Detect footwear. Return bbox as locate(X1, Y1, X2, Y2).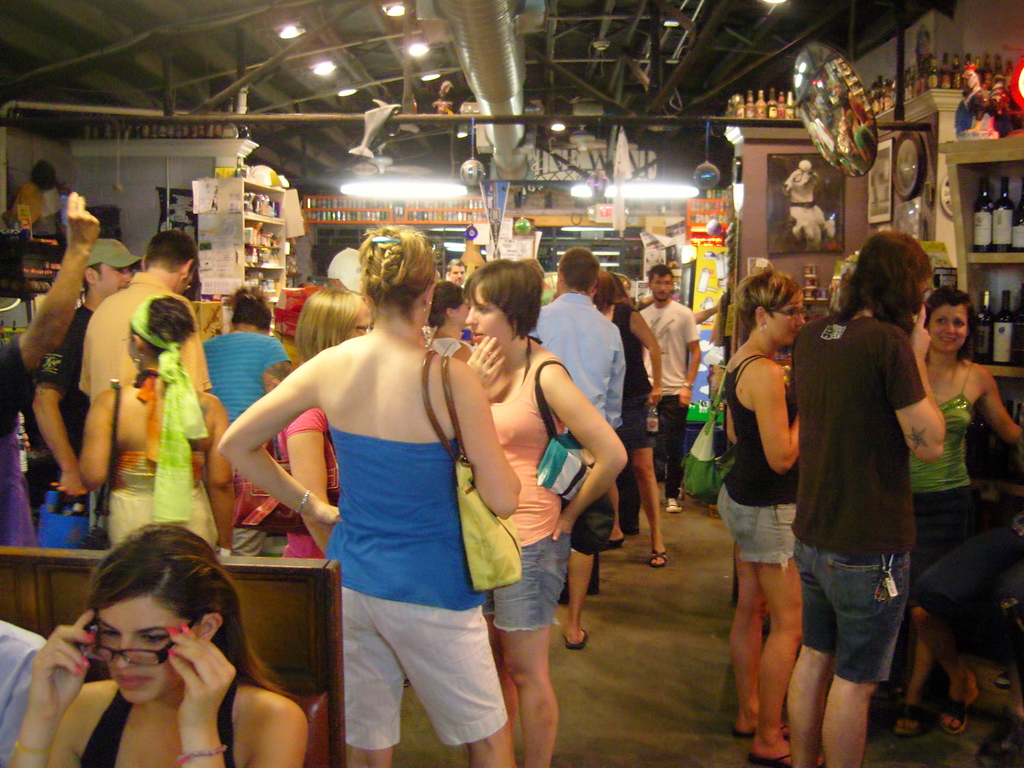
locate(676, 484, 691, 499).
